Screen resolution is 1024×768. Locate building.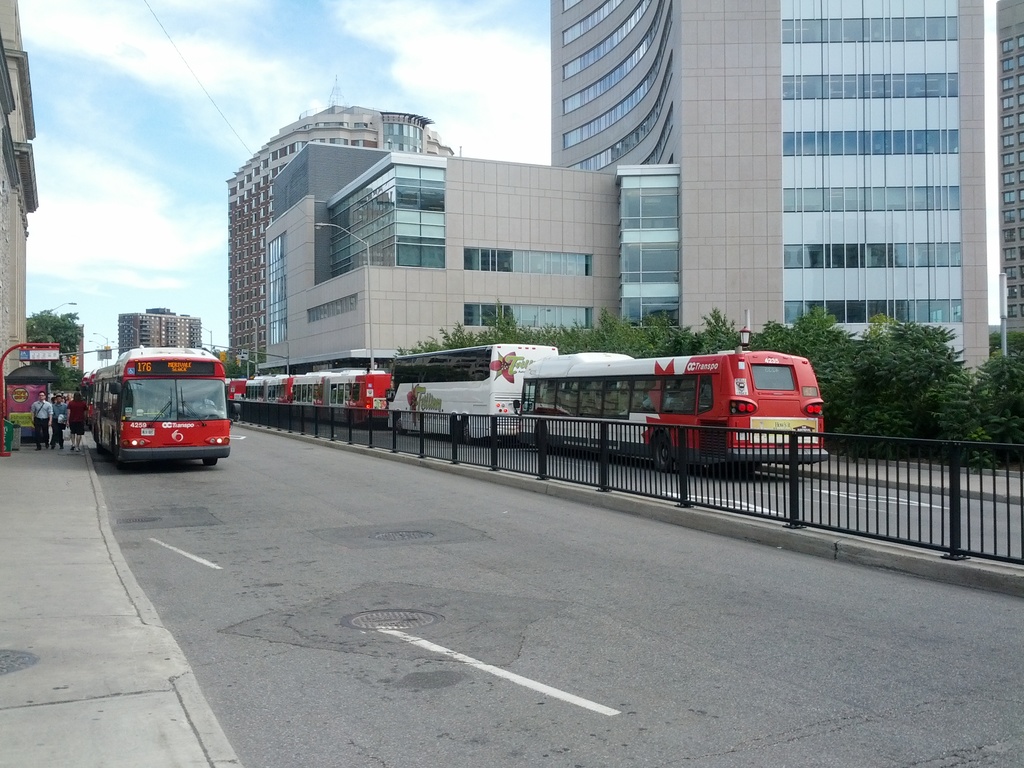
x1=227 y1=97 x2=456 y2=372.
